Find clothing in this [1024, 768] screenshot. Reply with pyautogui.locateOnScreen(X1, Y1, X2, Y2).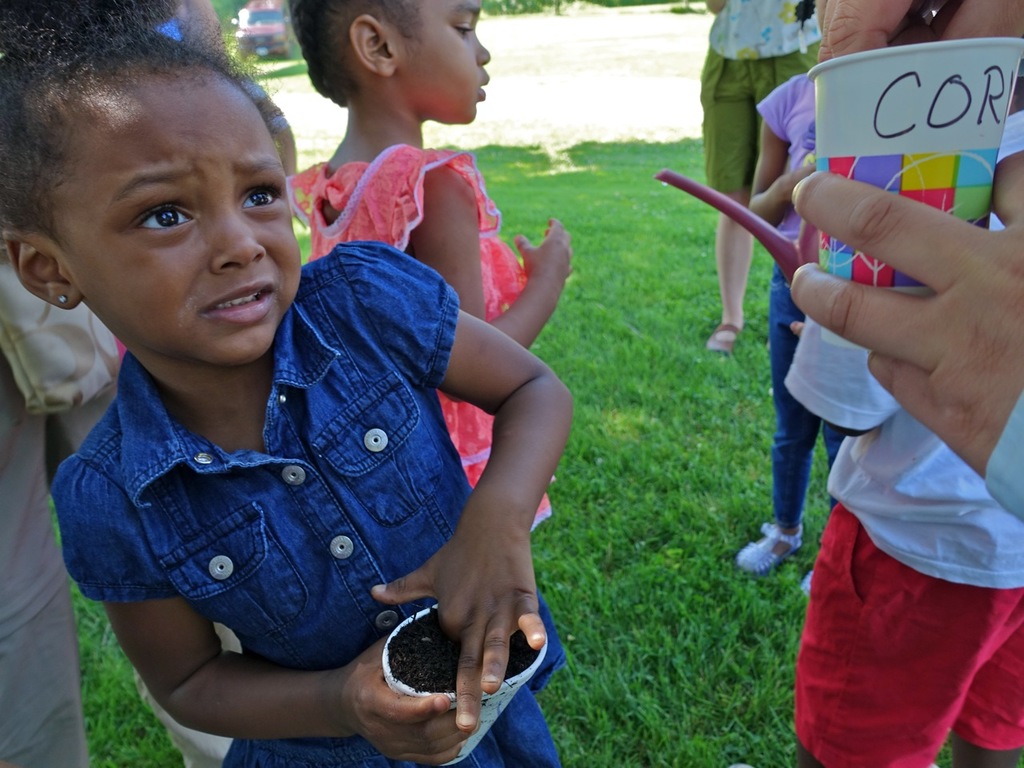
pyautogui.locateOnScreen(0, 243, 122, 767).
